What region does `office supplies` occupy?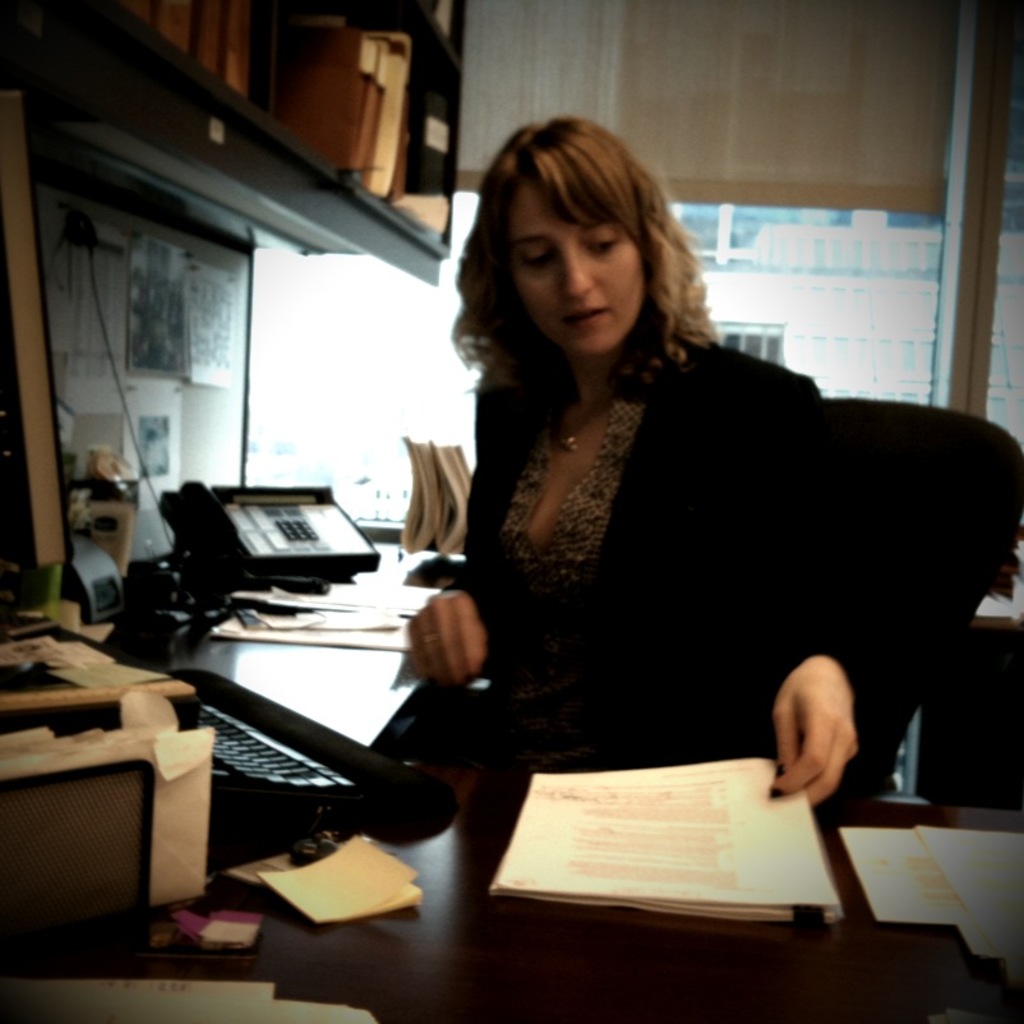
{"left": 0, "top": 970, "right": 386, "bottom": 1023}.
